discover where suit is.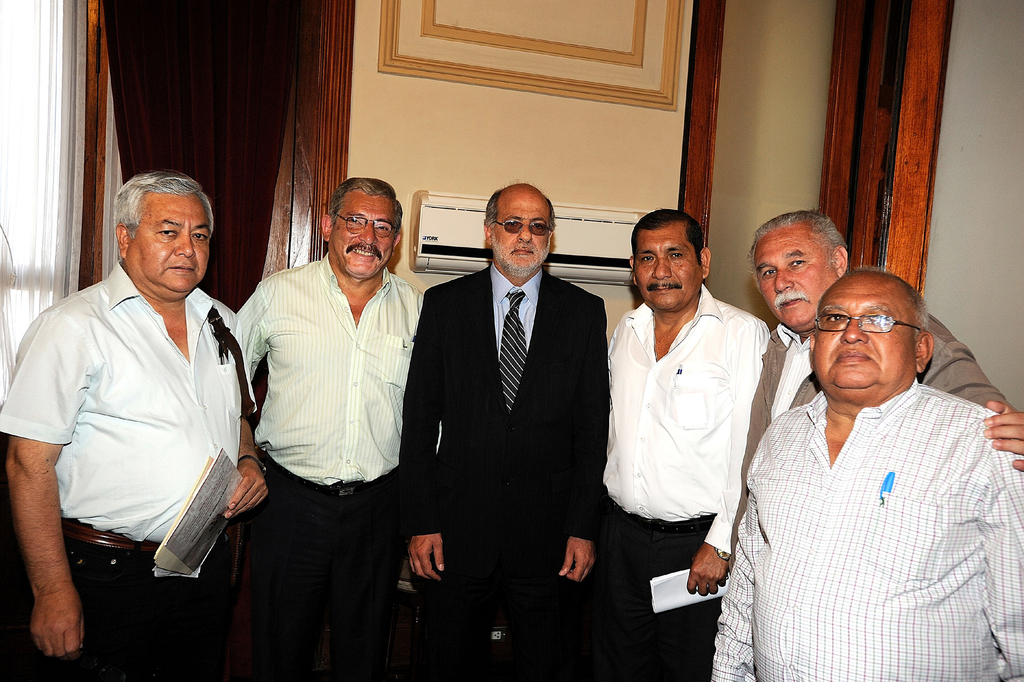
Discovered at locate(398, 260, 610, 681).
